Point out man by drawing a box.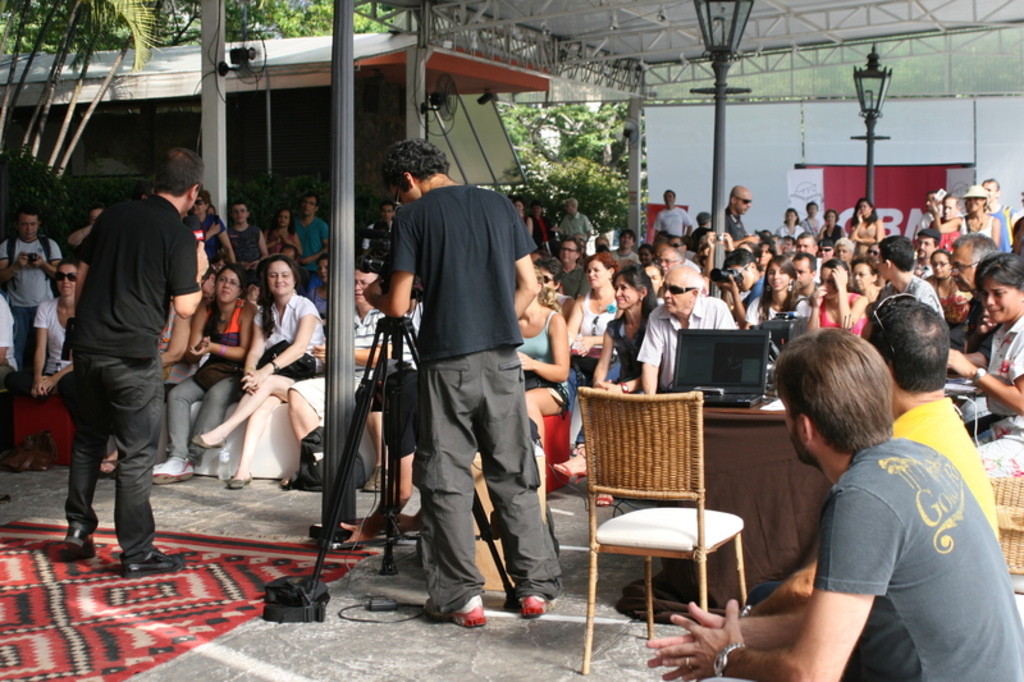
(left=655, top=247, right=685, bottom=274).
